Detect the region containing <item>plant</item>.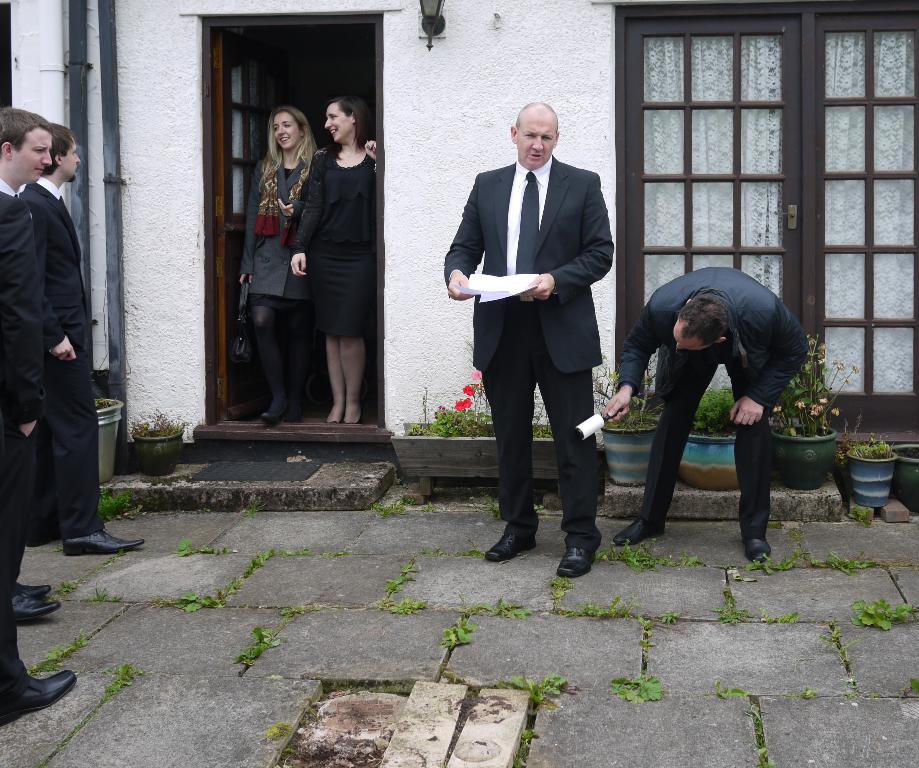
106 551 128 566.
